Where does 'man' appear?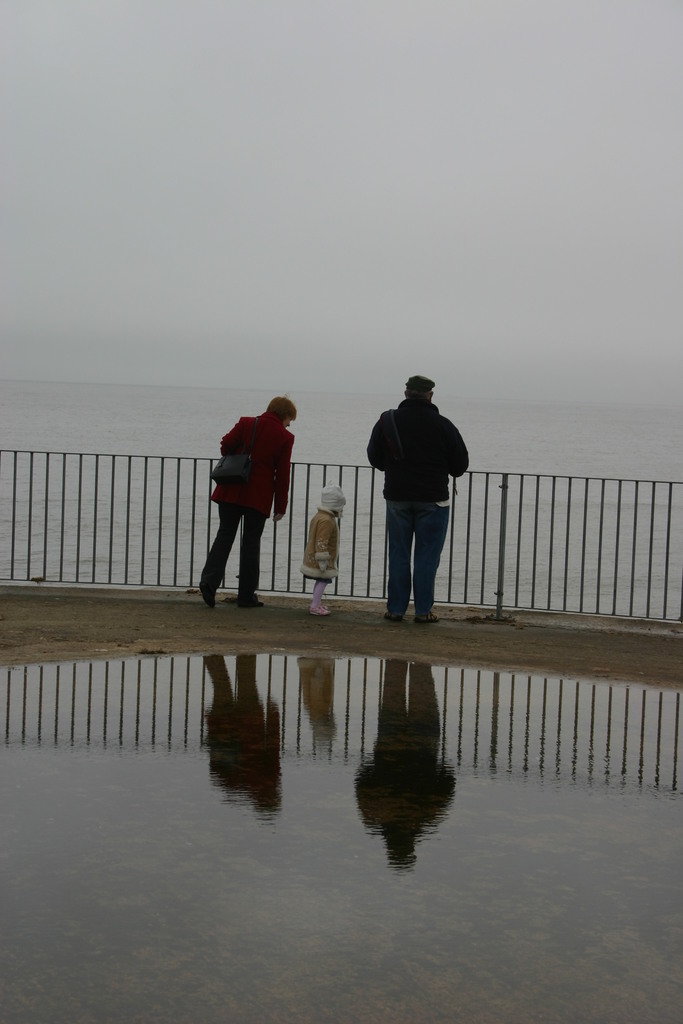
Appears at box(362, 370, 468, 622).
